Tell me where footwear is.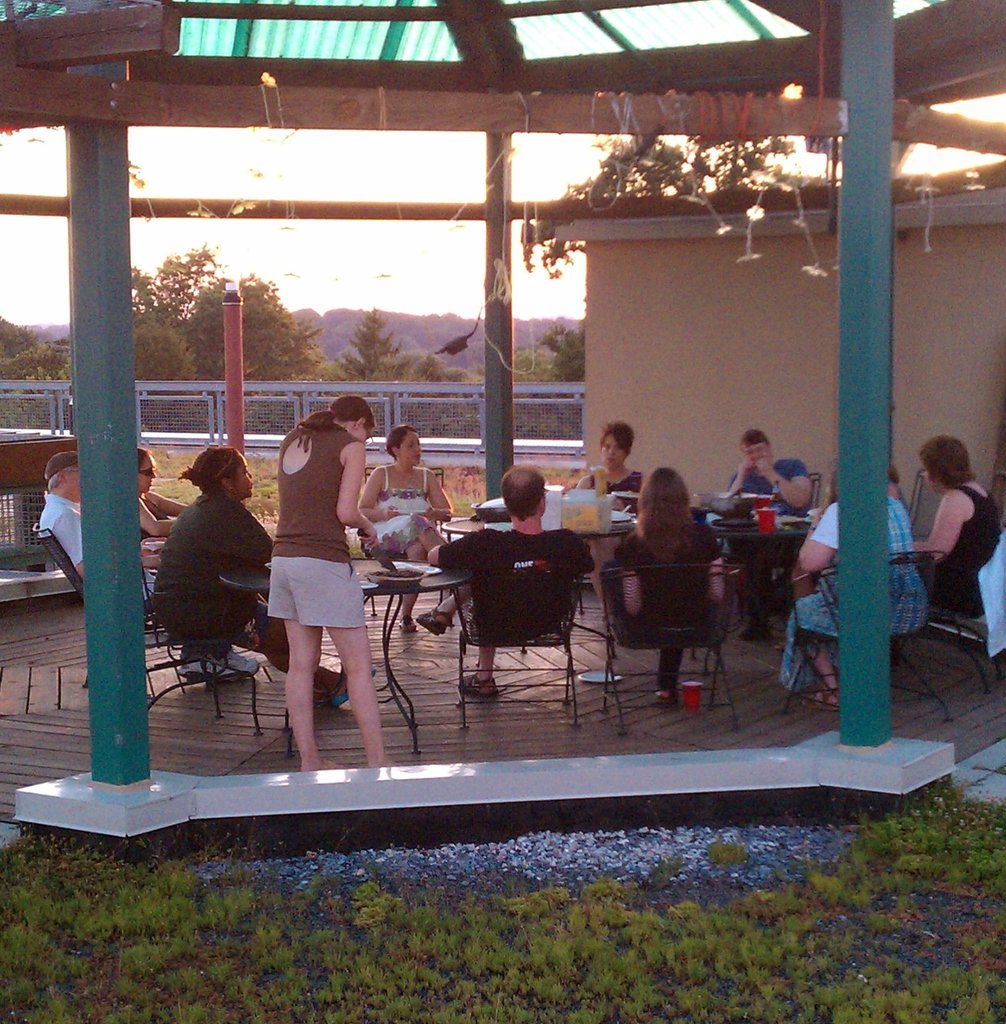
footwear is at bbox=(329, 669, 379, 709).
